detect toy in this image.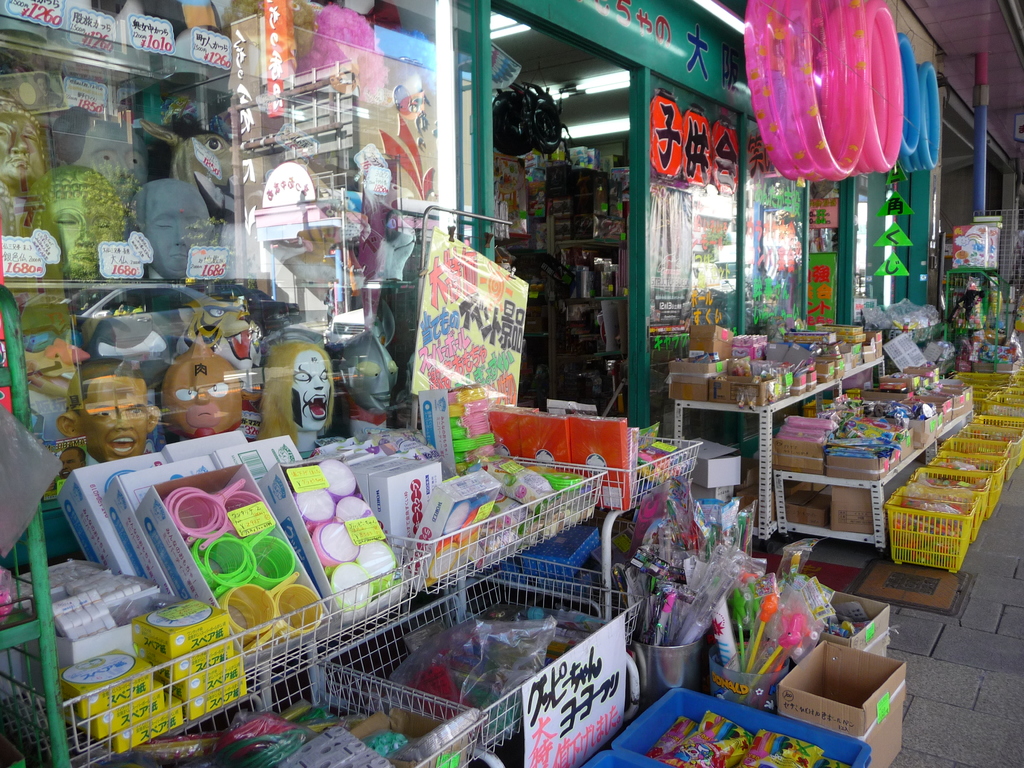
Detection: bbox=(263, 343, 329, 426).
